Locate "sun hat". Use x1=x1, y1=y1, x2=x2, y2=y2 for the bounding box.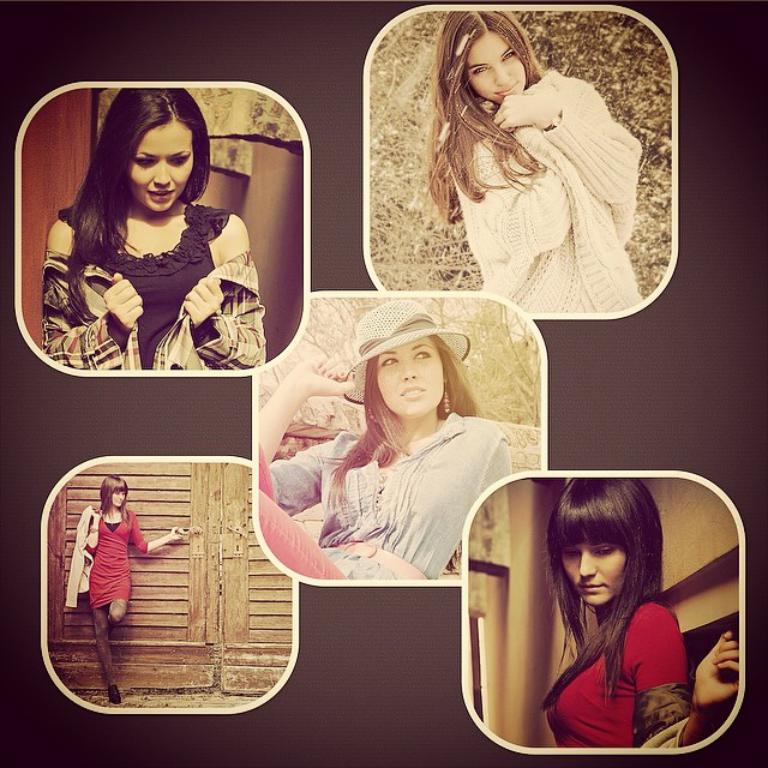
x1=326, y1=294, x2=476, y2=407.
